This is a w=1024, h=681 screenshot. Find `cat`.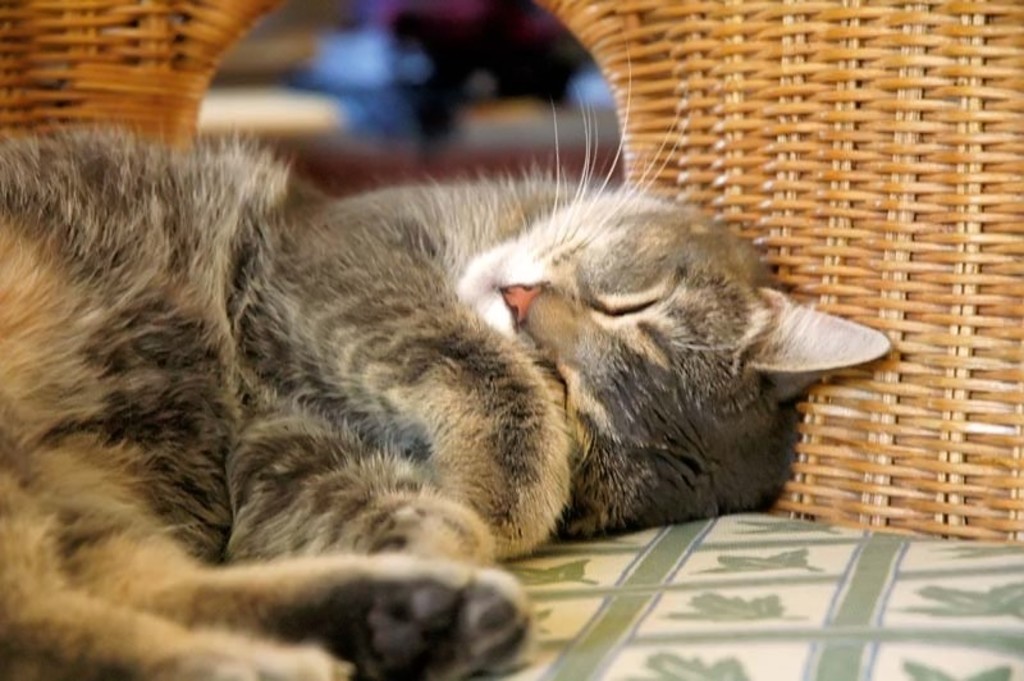
Bounding box: Rect(0, 35, 893, 680).
